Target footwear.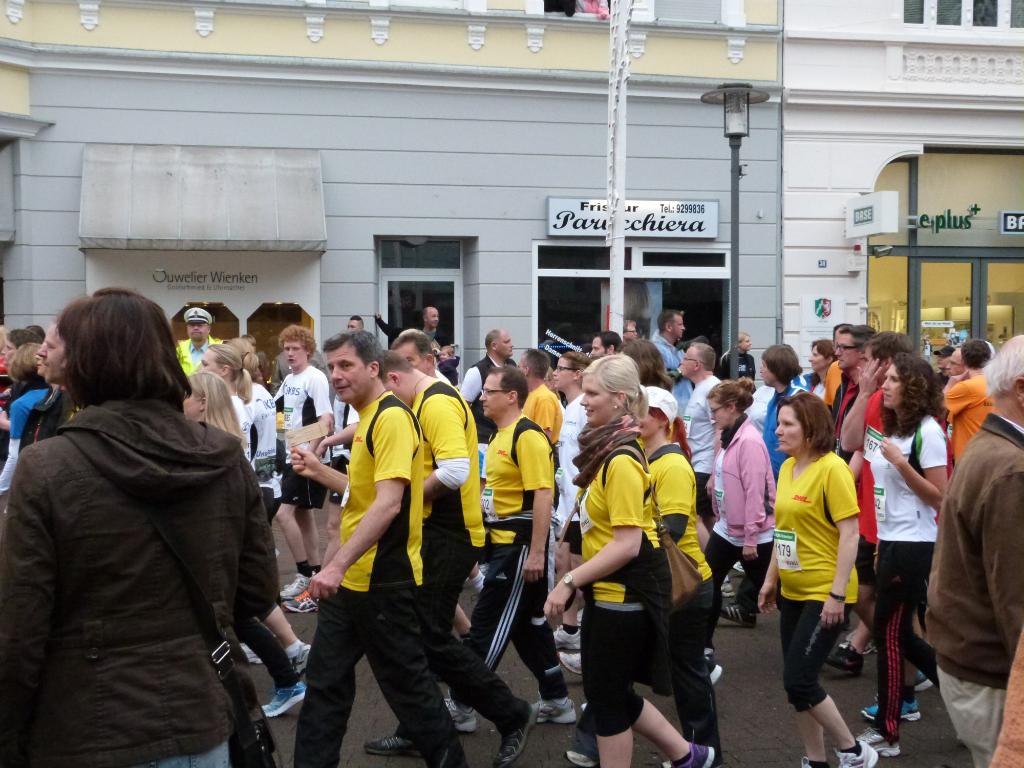
Target region: 826,640,868,673.
